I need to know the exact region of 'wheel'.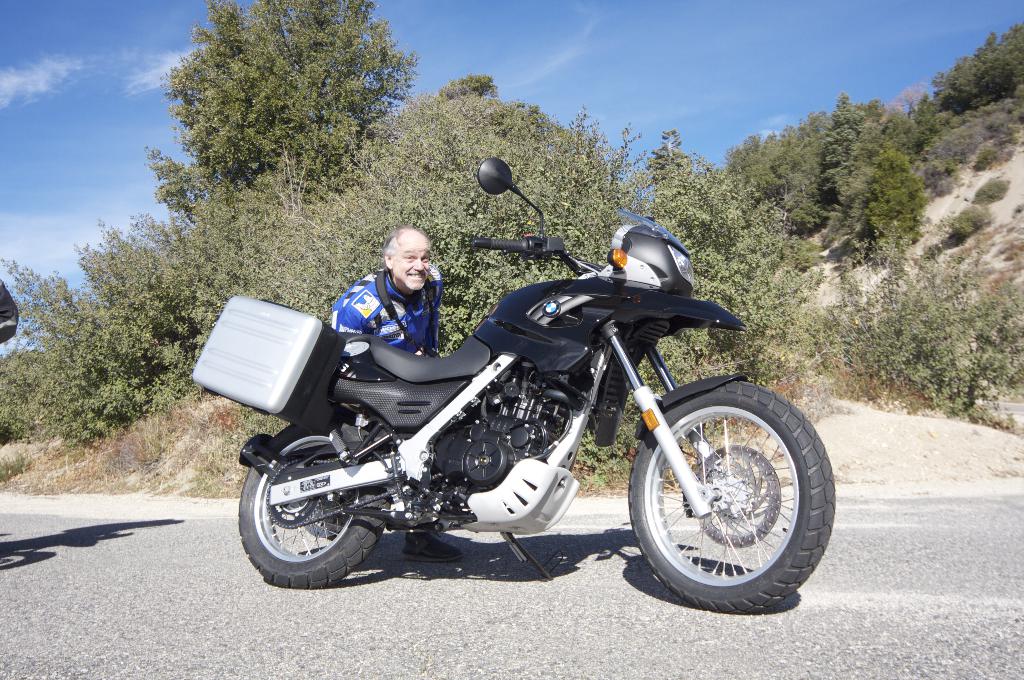
Region: (629, 373, 836, 615).
